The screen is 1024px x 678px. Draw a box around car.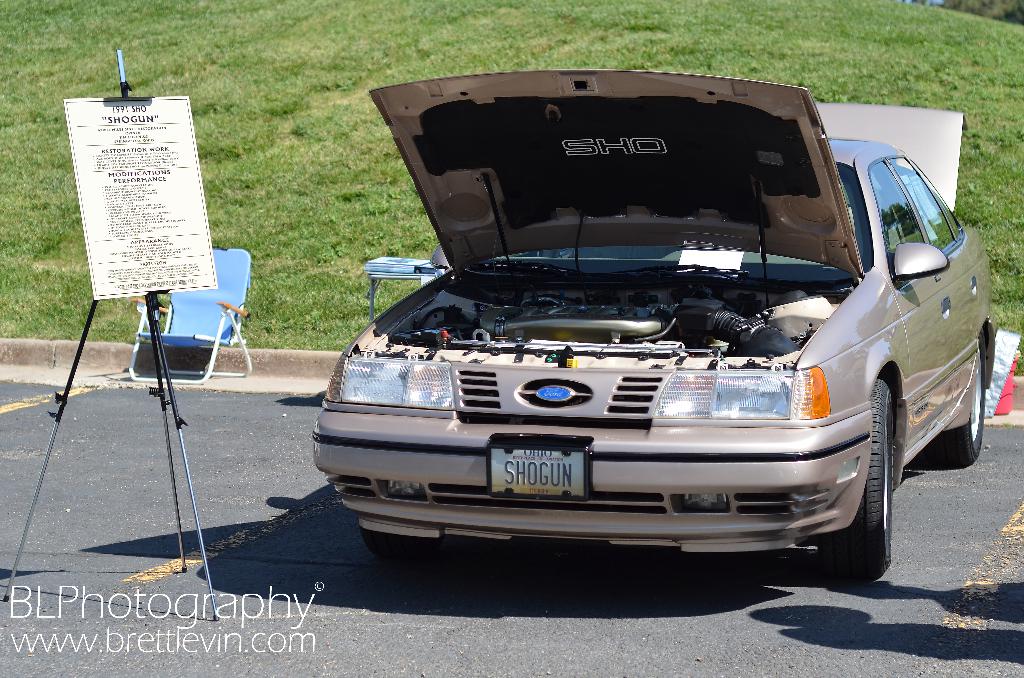
280,63,995,593.
